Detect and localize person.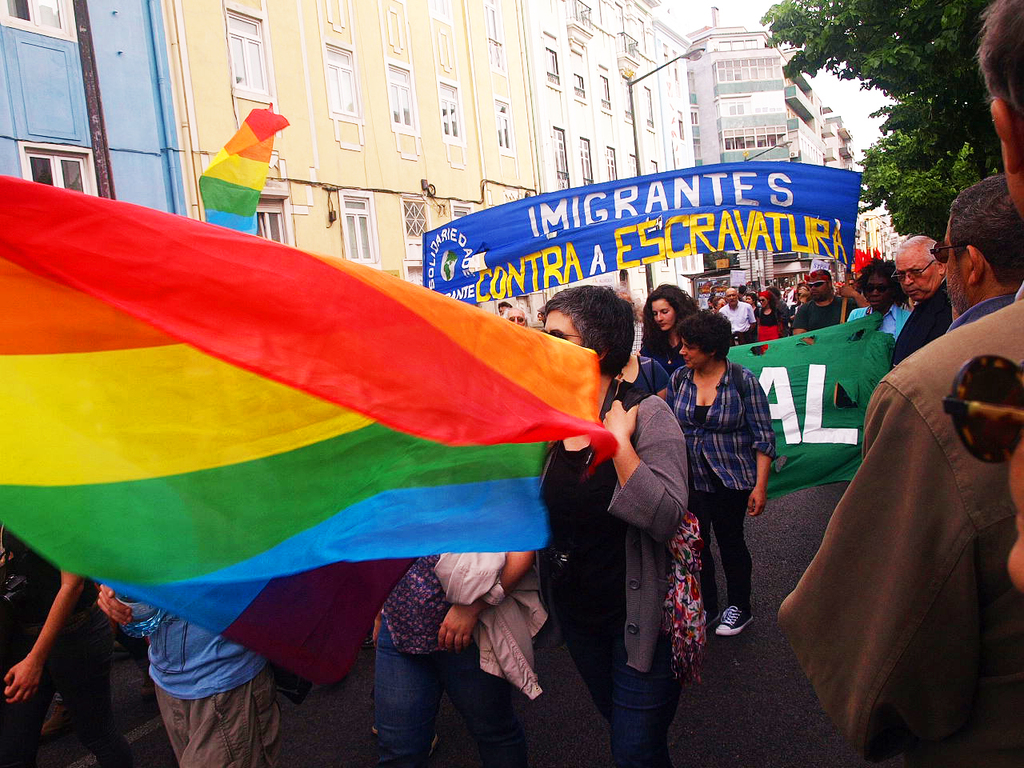
Localized at <region>350, 530, 522, 767</region>.
